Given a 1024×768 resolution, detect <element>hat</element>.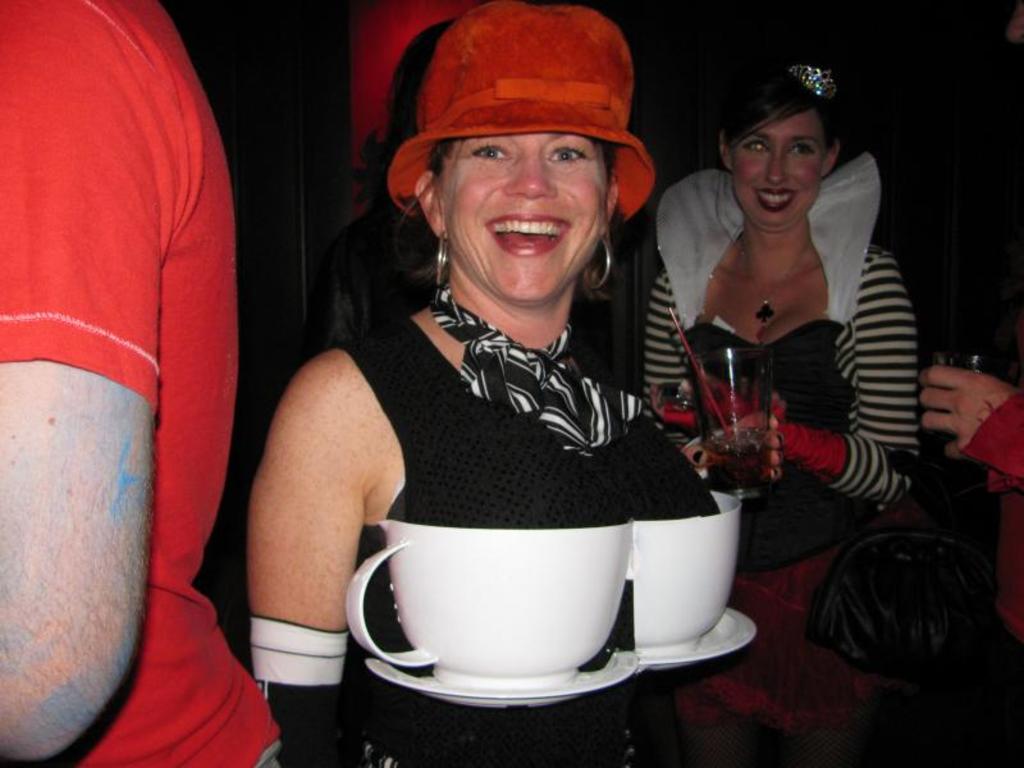
(385, 0, 655, 233).
